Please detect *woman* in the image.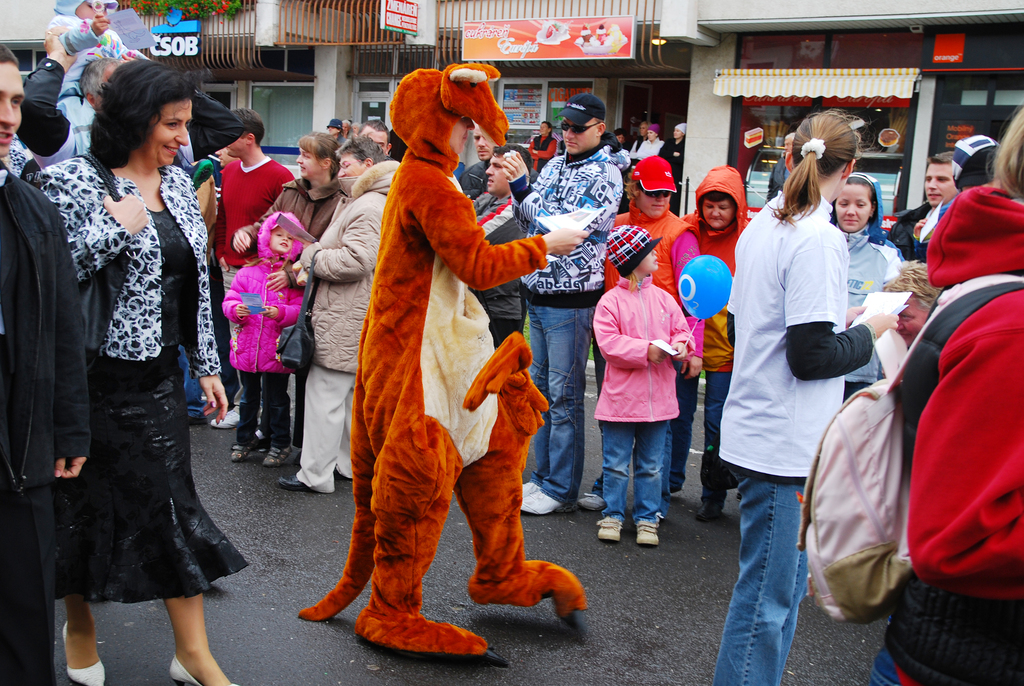
684, 160, 764, 521.
